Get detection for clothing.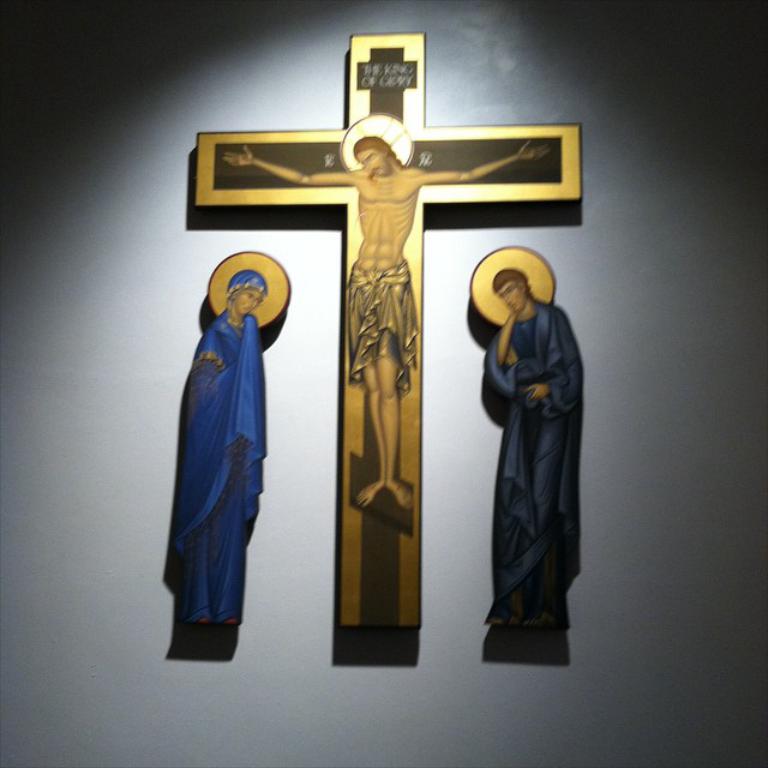
Detection: Rect(161, 304, 270, 625).
